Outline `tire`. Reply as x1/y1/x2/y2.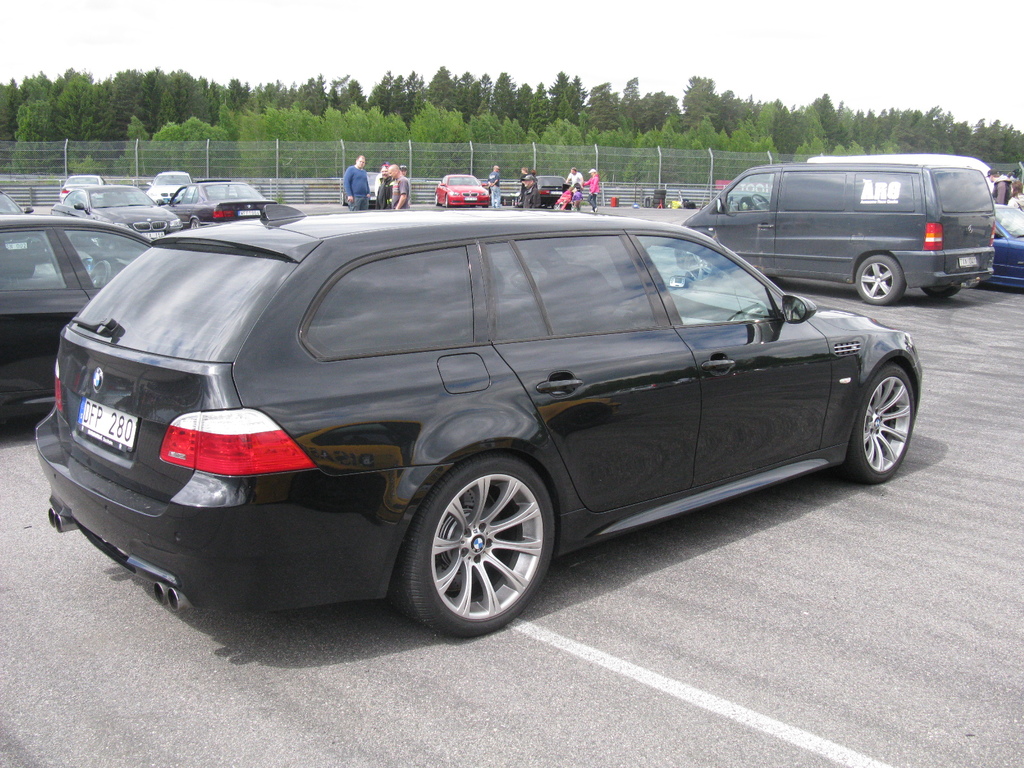
553/204/561/210.
